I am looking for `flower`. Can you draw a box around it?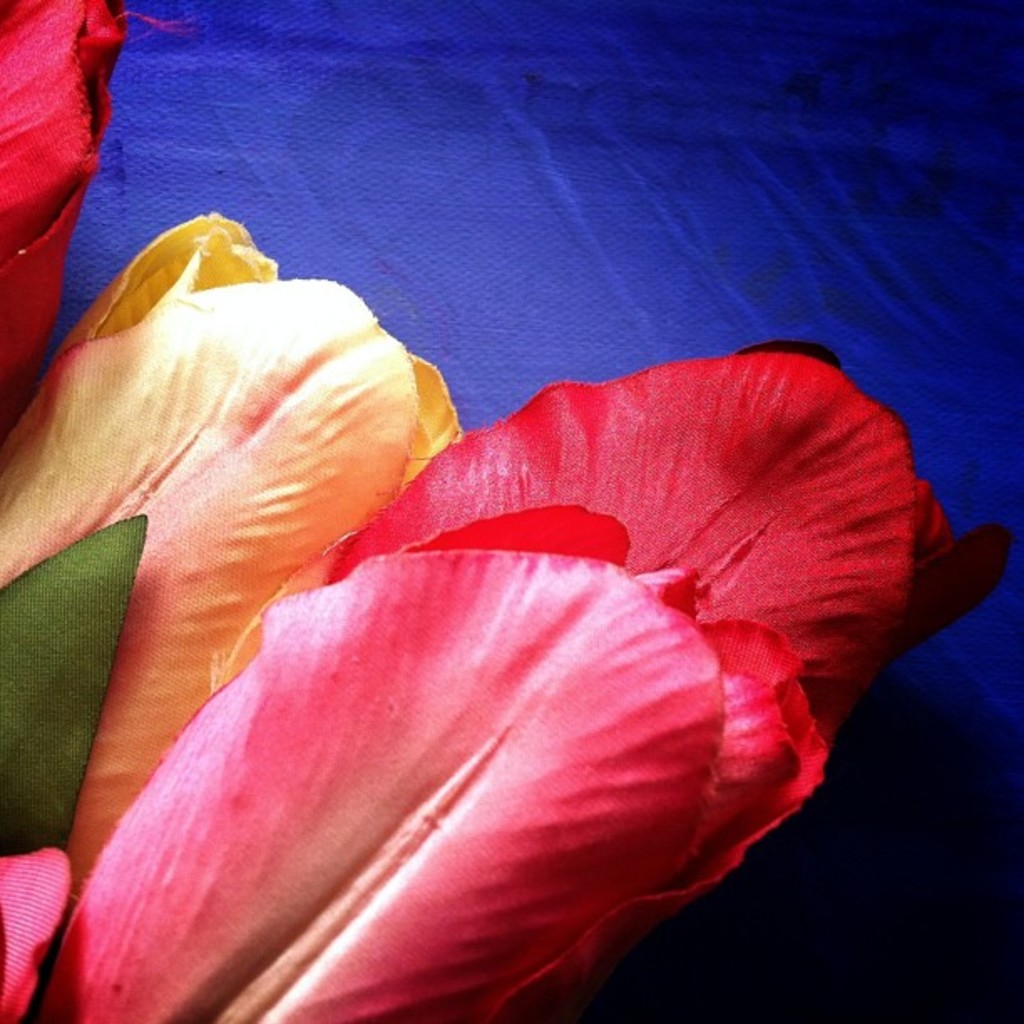
Sure, the bounding box is region(0, 0, 189, 438).
